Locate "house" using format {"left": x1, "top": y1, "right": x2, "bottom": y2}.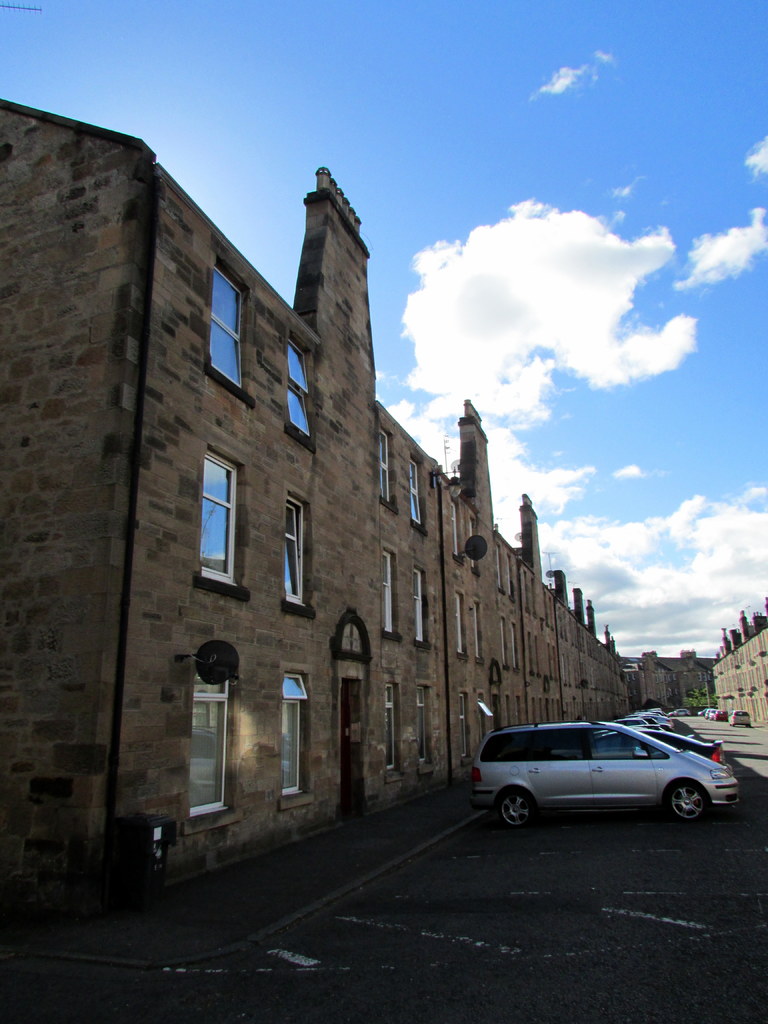
{"left": 0, "top": 95, "right": 632, "bottom": 912}.
